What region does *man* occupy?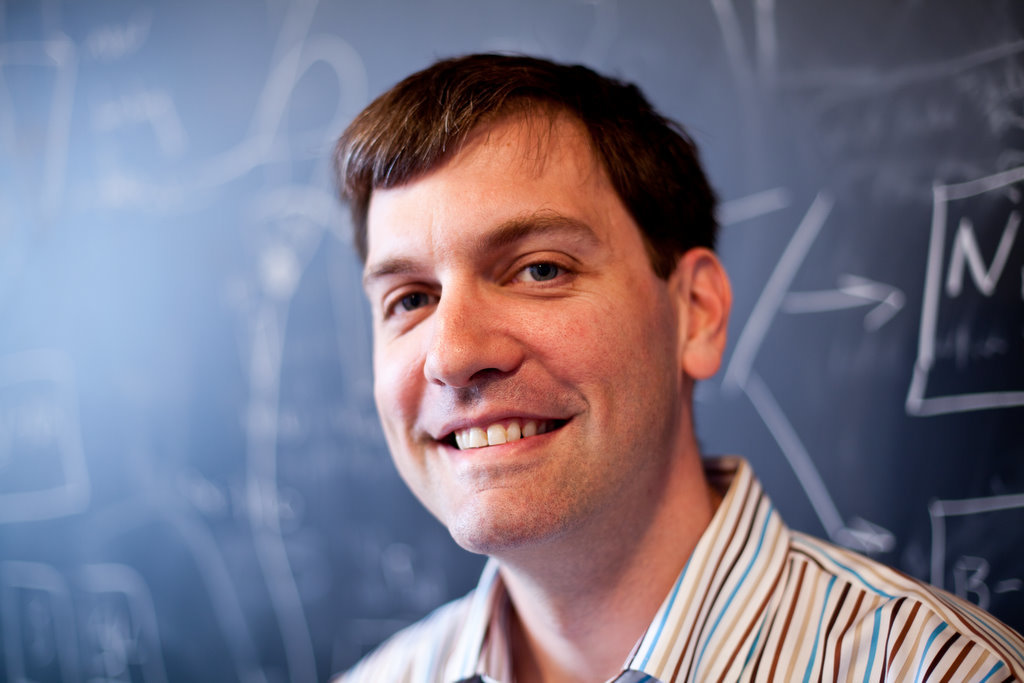
<region>322, 52, 1023, 682</region>.
